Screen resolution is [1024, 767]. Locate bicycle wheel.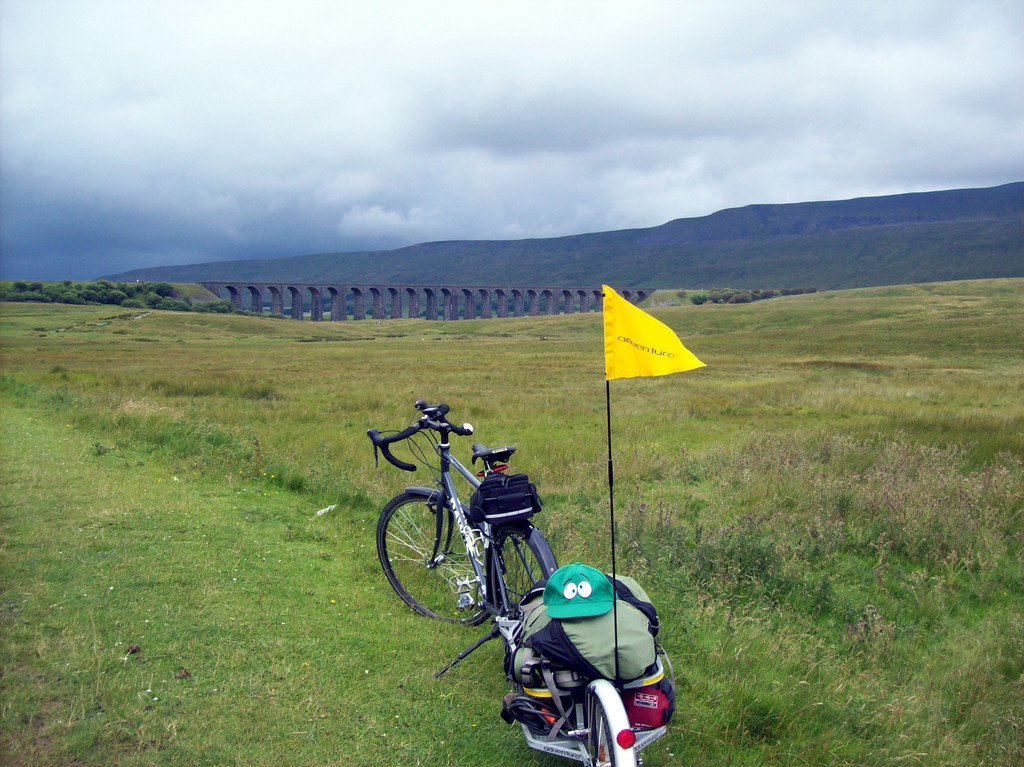
box(390, 490, 462, 642).
